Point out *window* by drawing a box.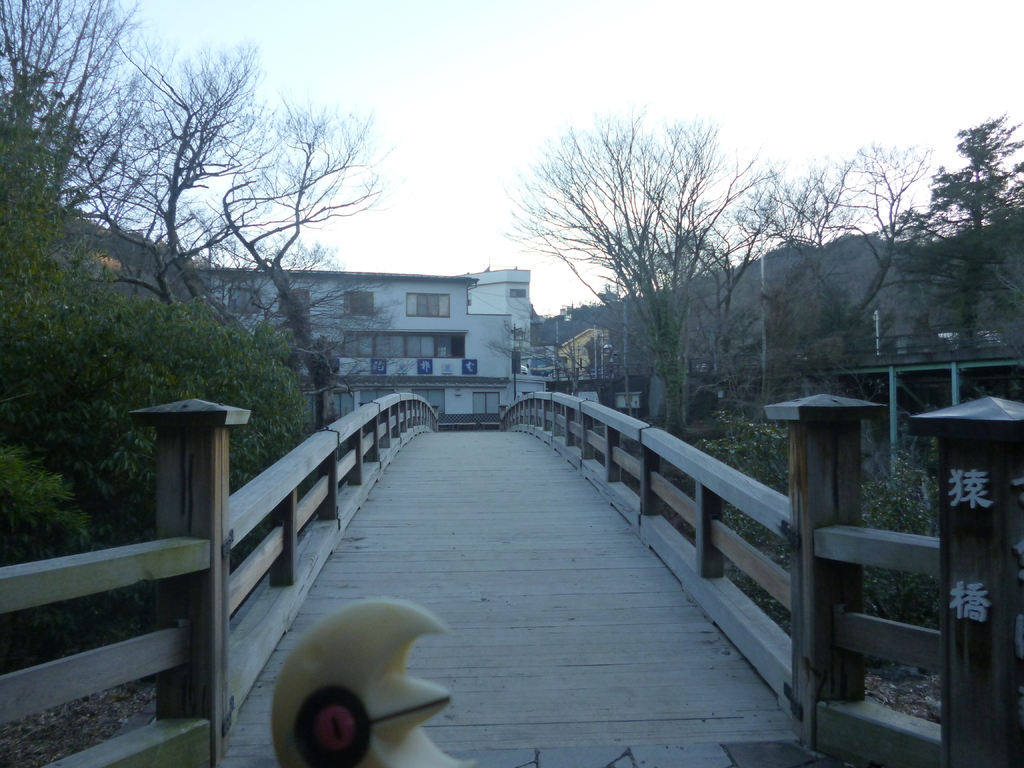
{"left": 344, "top": 328, "right": 471, "bottom": 375}.
